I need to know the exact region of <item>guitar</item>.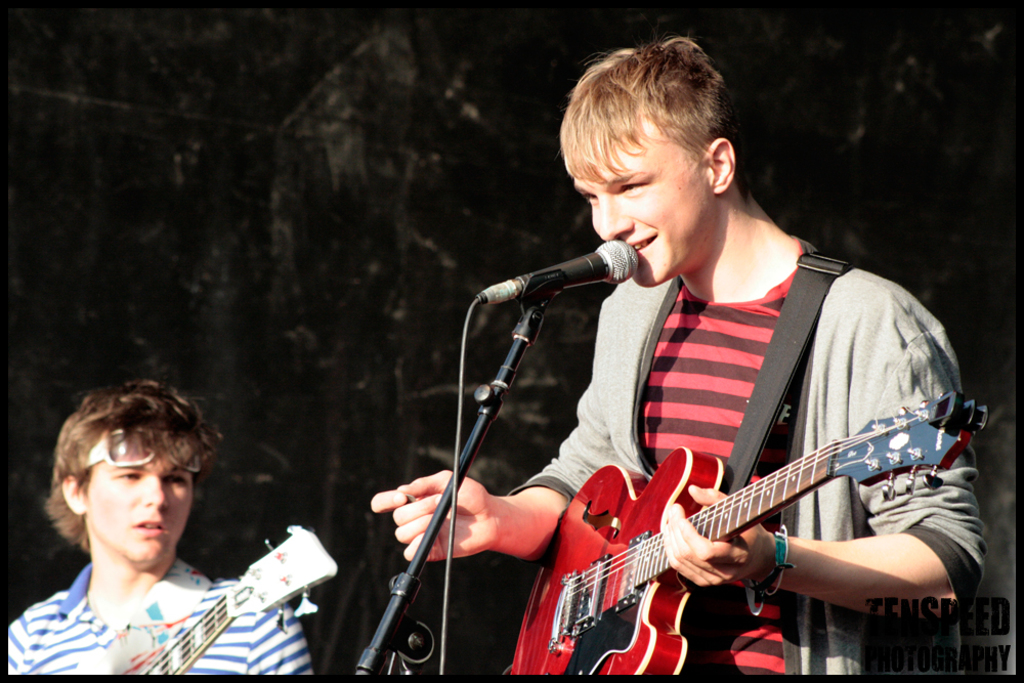
Region: (left=505, top=367, right=973, bottom=674).
